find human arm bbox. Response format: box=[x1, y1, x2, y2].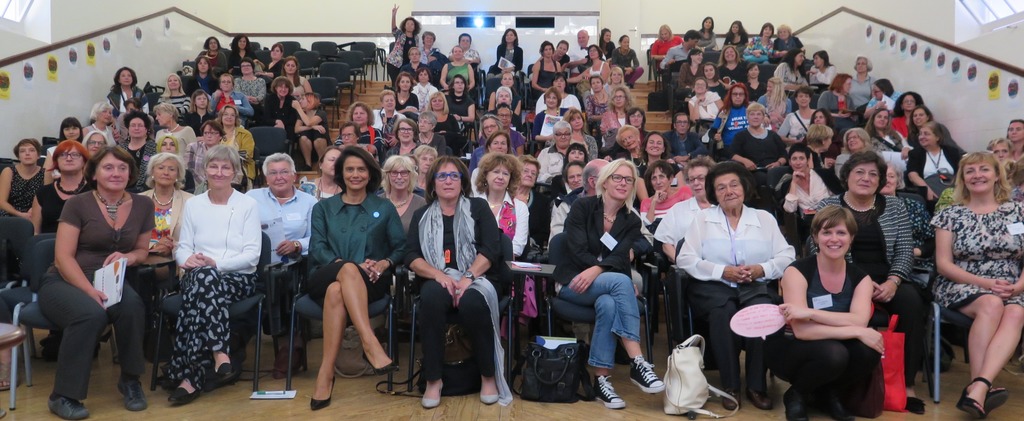
box=[806, 207, 887, 303].
